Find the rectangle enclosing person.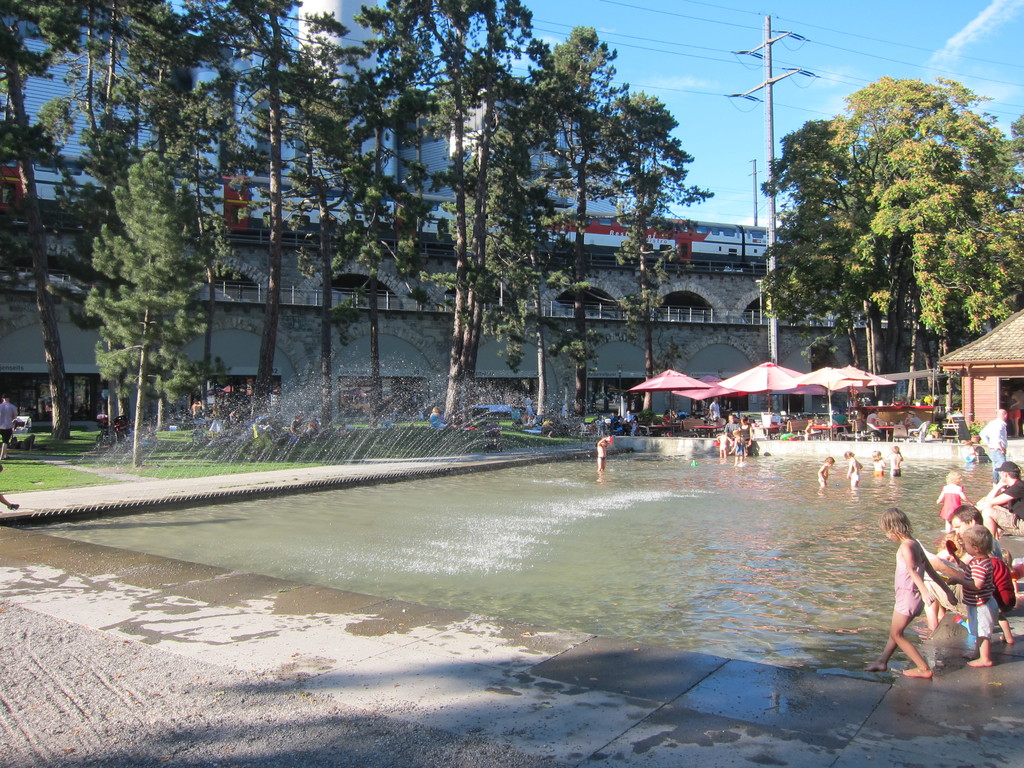
<region>844, 449, 866, 491</region>.
